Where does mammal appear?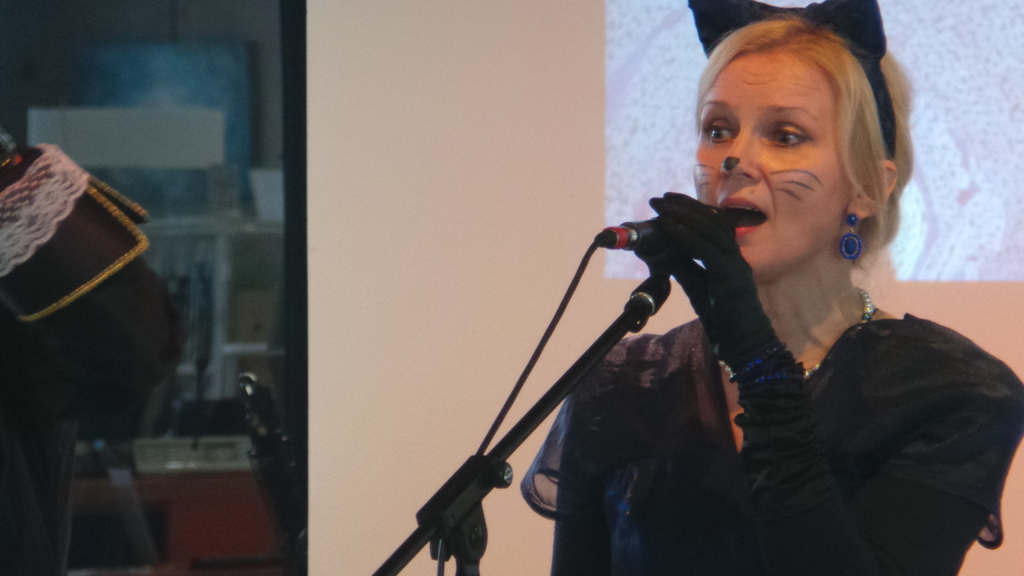
Appears at Rect(499, 0, 1023, 575).
